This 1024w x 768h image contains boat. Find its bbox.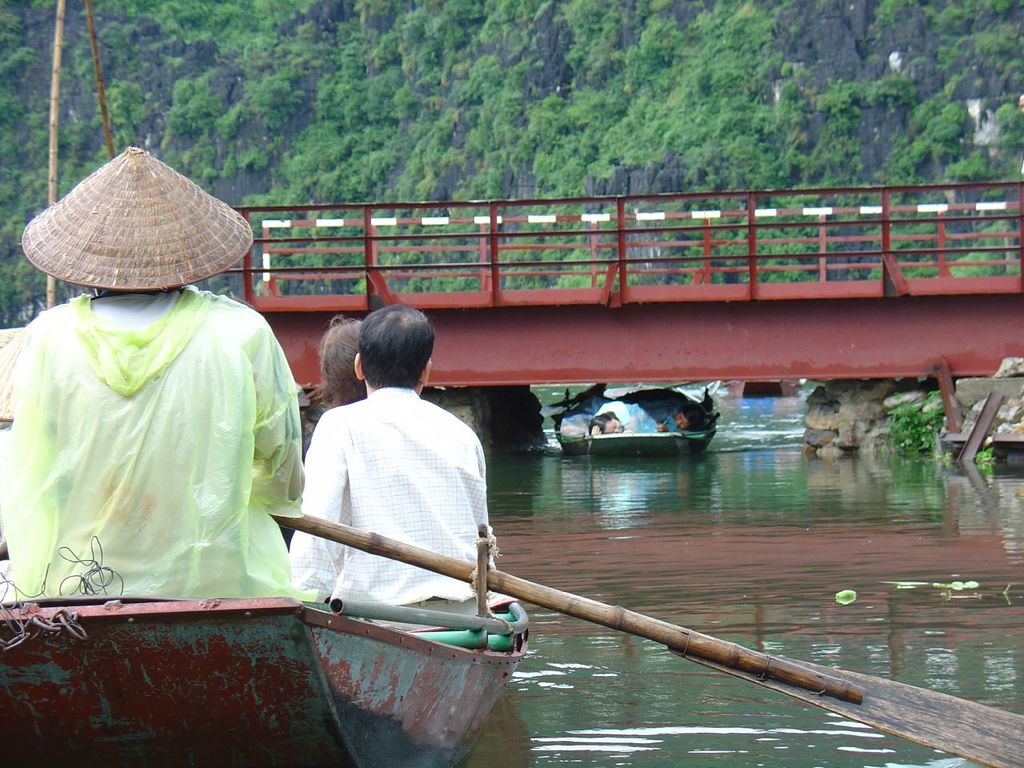
bbox=(0, 589, 533, 767).
